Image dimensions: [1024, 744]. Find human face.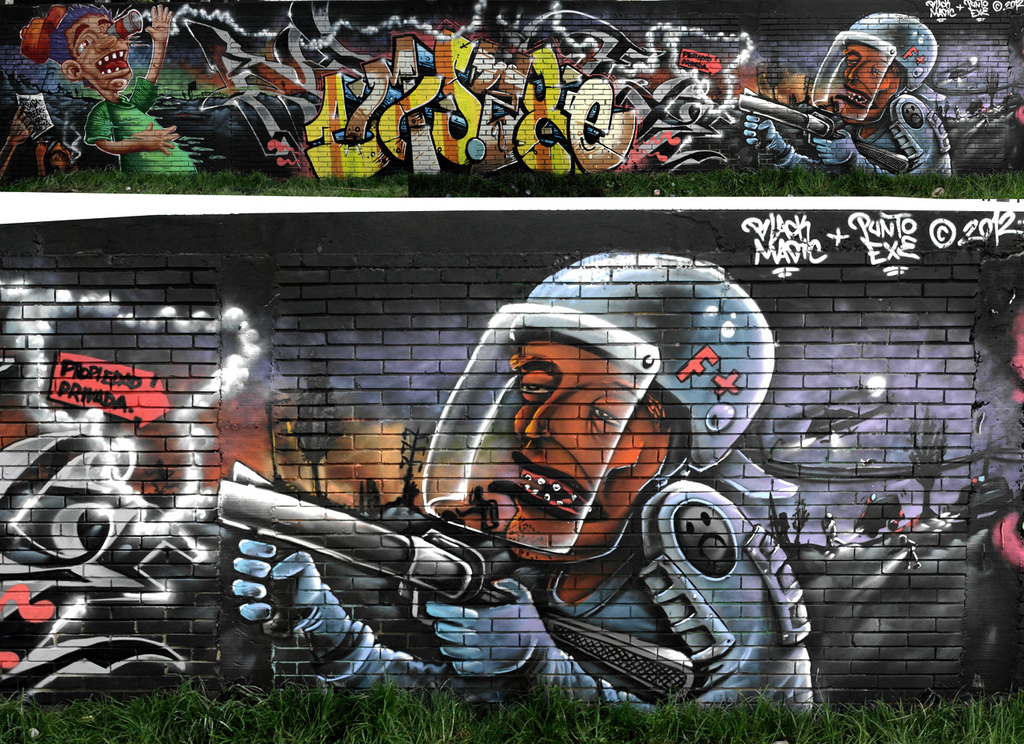
bbox=(839, 44, 896, 116).
